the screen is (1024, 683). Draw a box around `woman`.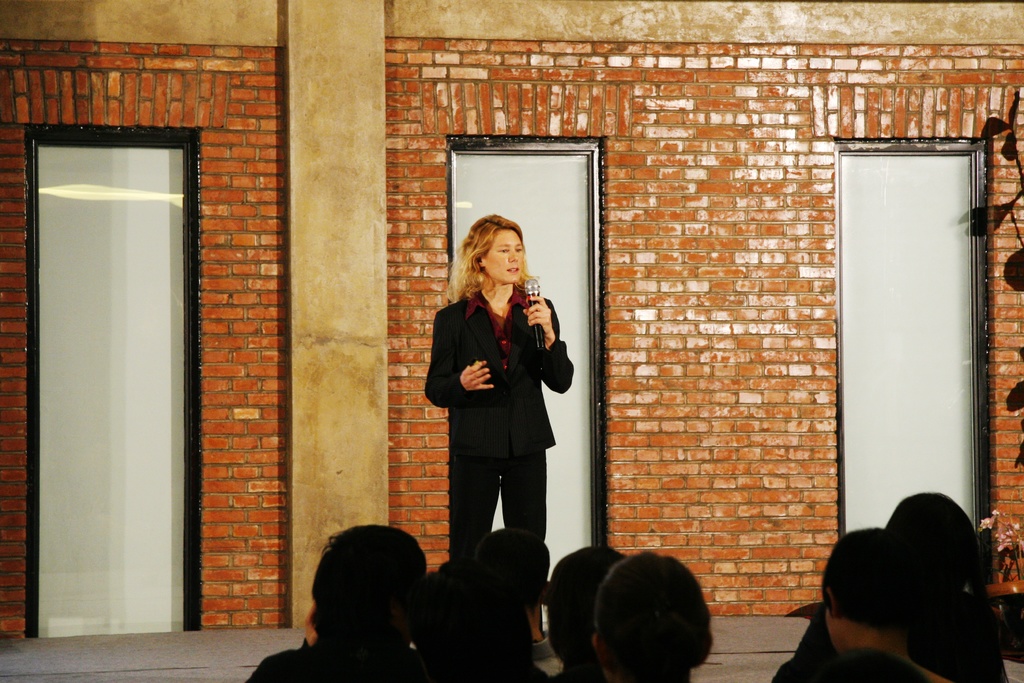
locate(434, 210, 566, 574).
